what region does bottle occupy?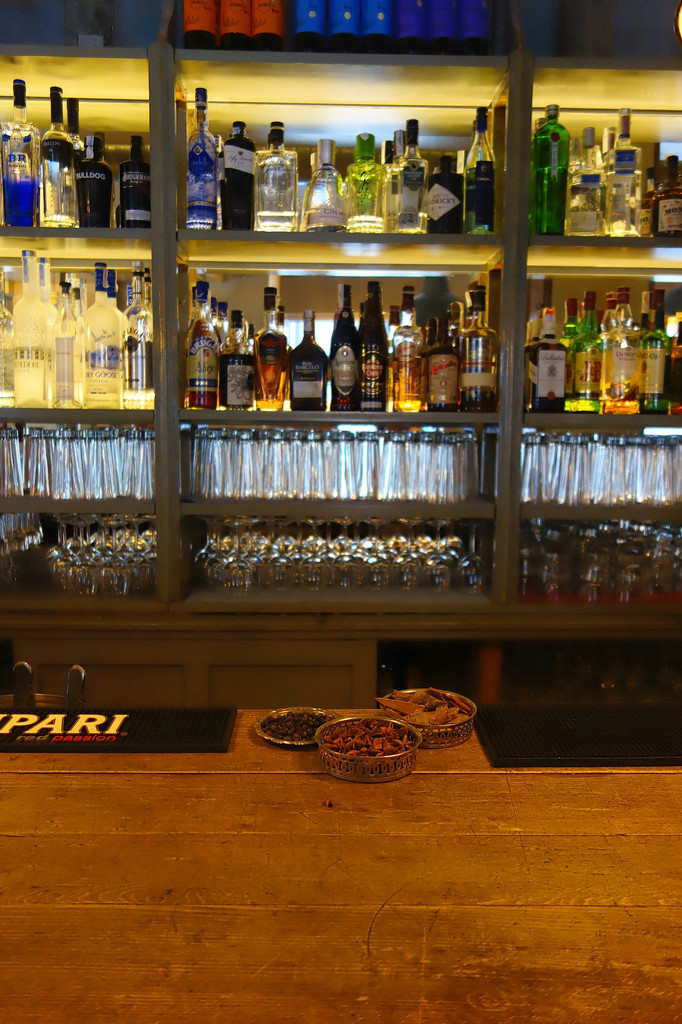
crop(599, 286, 643, 414).
